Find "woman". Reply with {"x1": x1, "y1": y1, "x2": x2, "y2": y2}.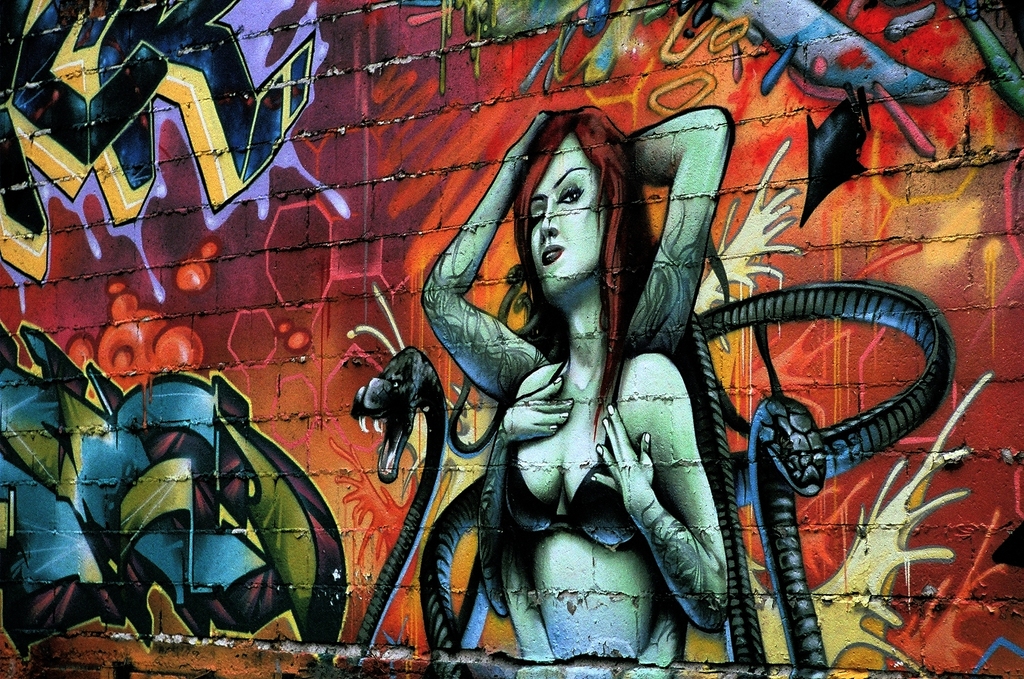
{"x1": 456, "y1": 97, "x2": 729, "y2": 632}.
